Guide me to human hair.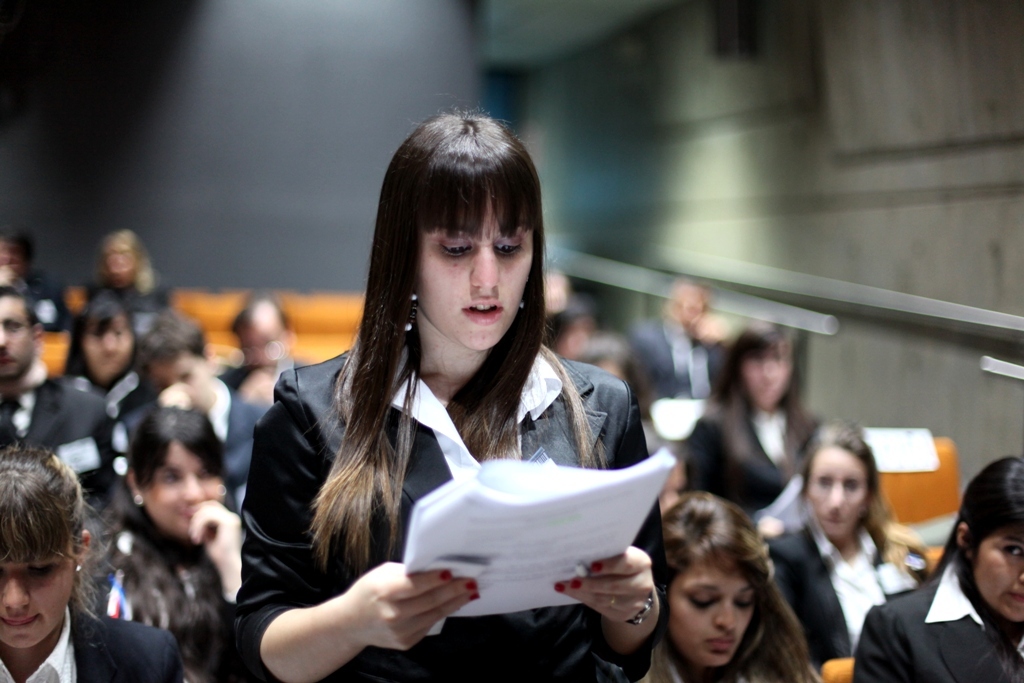
Guidance: 582/337/651/417.
